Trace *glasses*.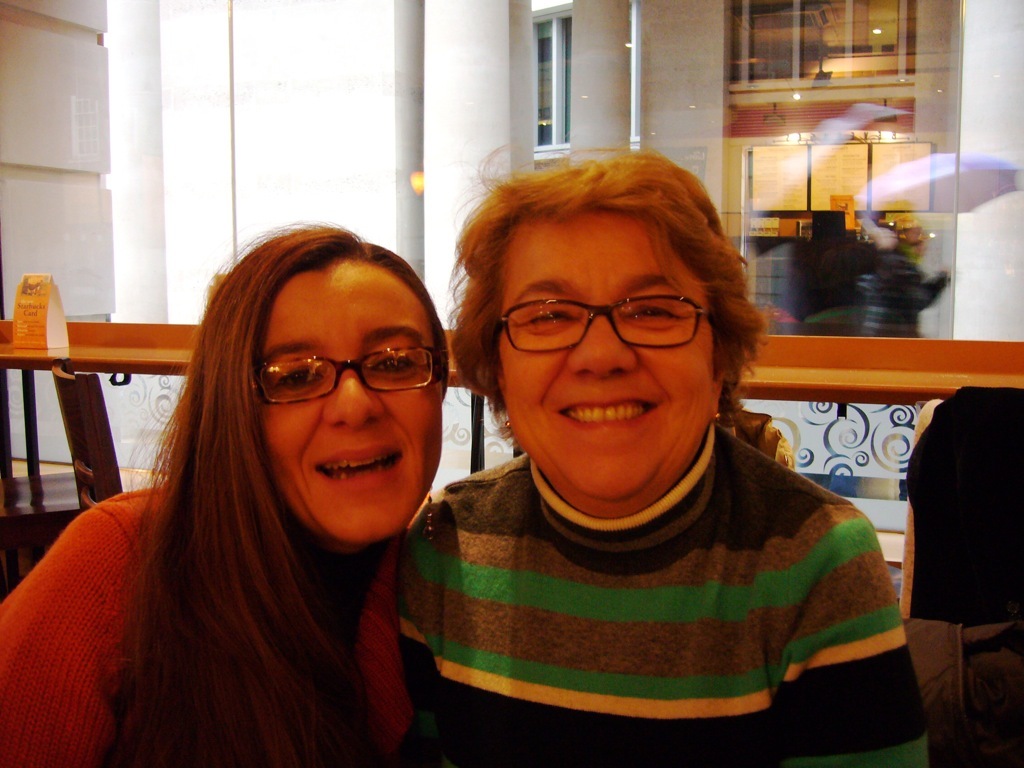
Traced to box=[474, 282, 725, 361].
